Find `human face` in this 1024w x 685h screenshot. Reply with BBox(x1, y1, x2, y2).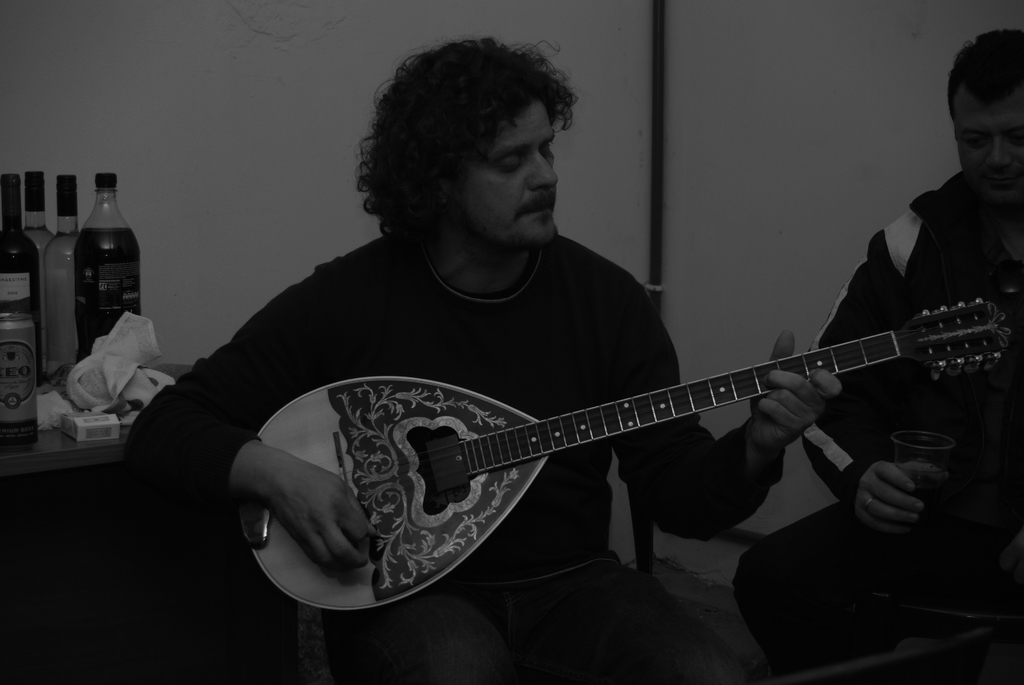
BBox(952, 86, 1023, 209).
